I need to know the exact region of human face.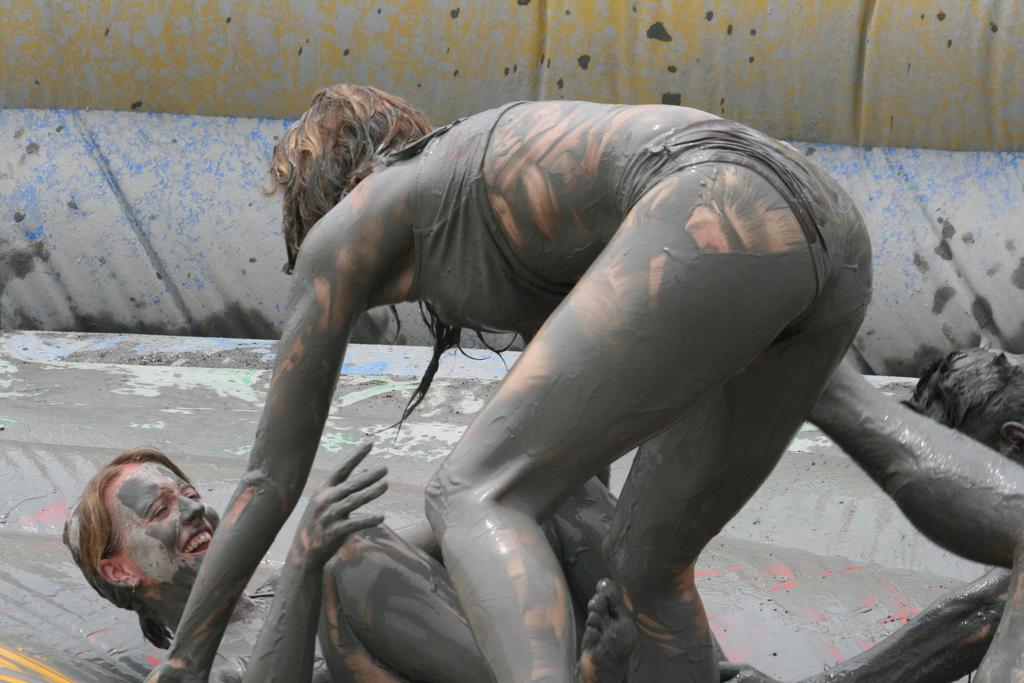
Region: box=[102, 456, 218, 588].
